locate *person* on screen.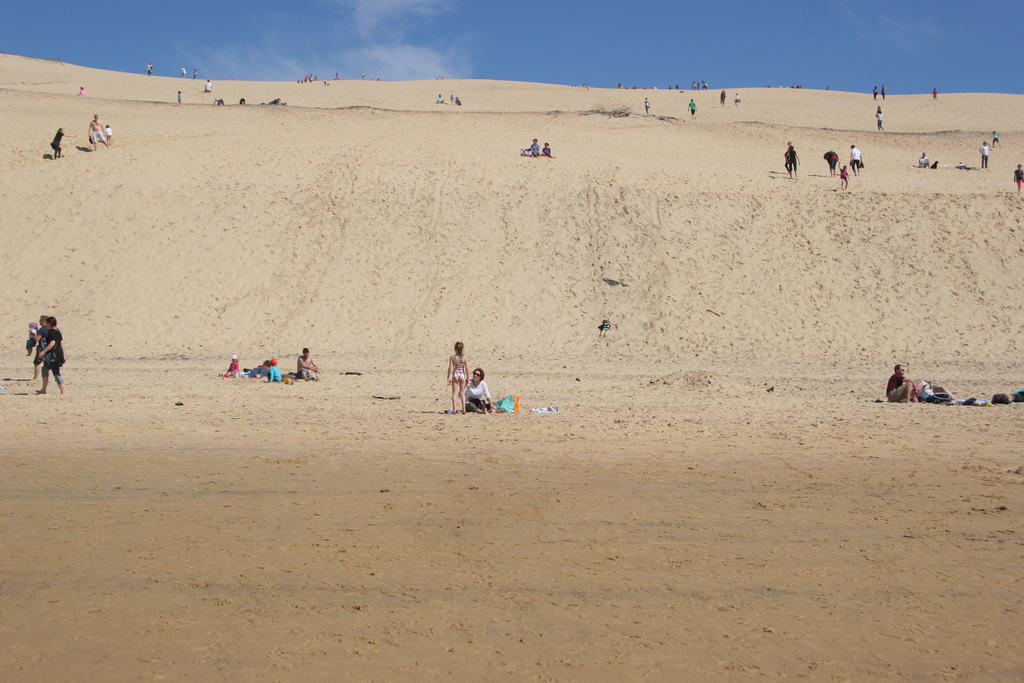
On screen at (884, 363, 920, 402).
